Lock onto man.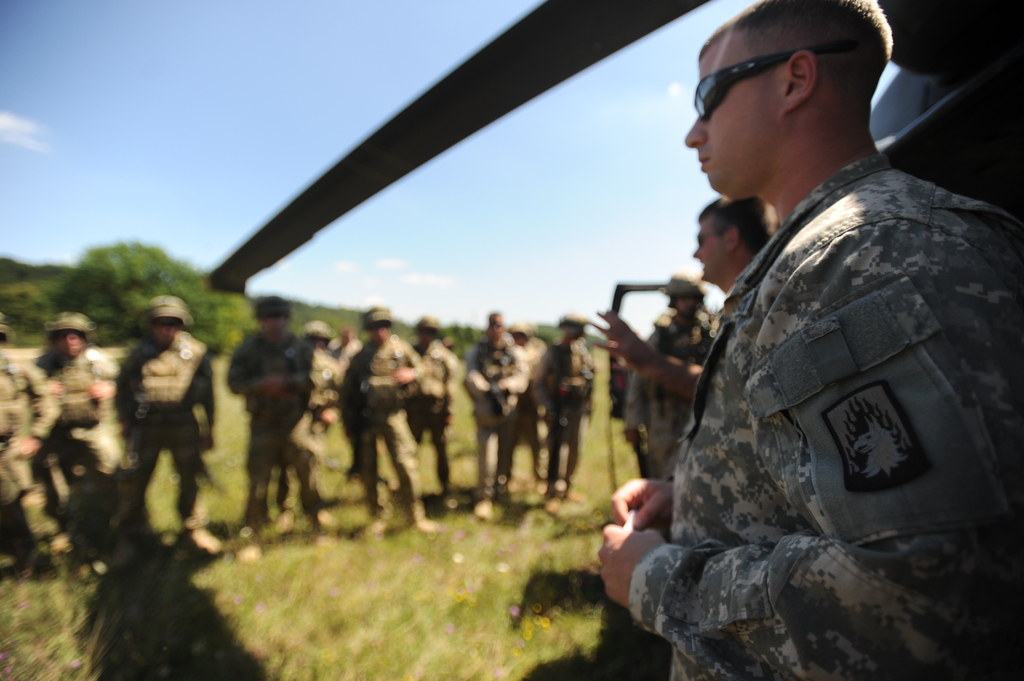
Locked: 621, 276, 717, 493.
